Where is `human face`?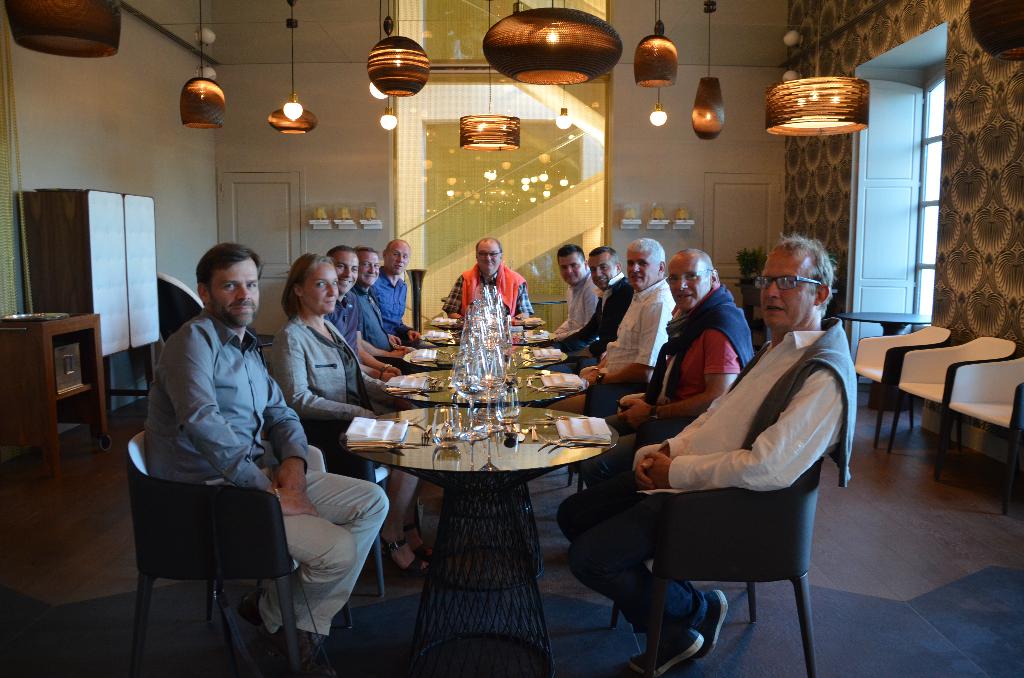
591:259:616:286.
